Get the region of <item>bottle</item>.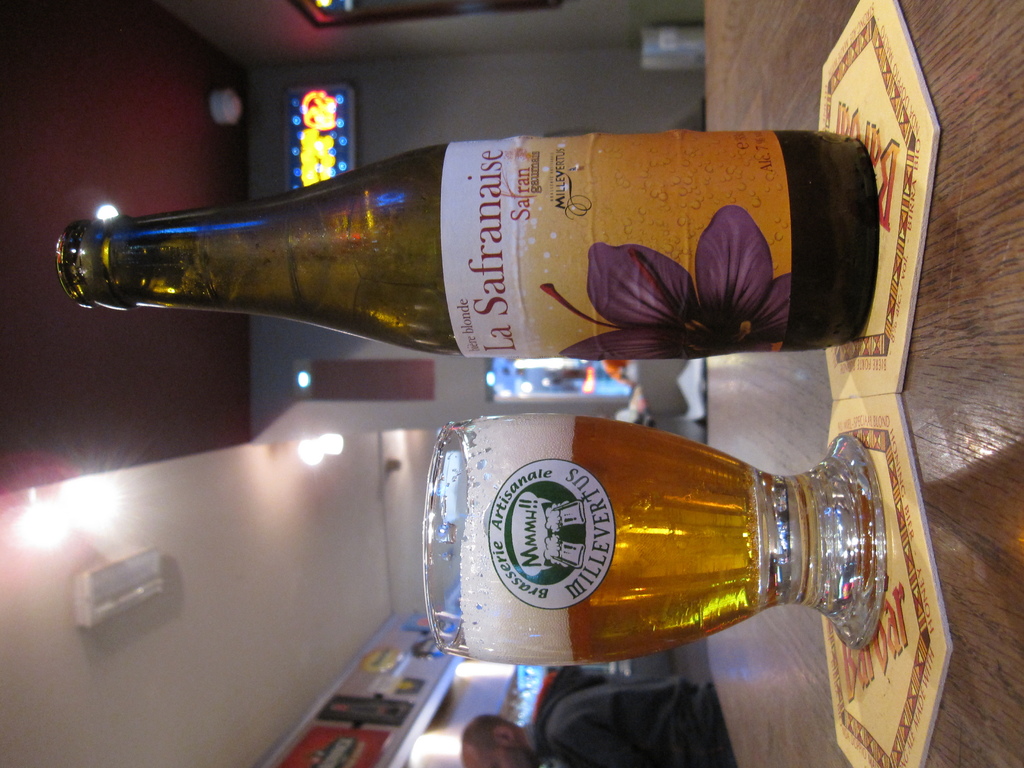
x1=56, y1=134, x2=880, y2=356.
